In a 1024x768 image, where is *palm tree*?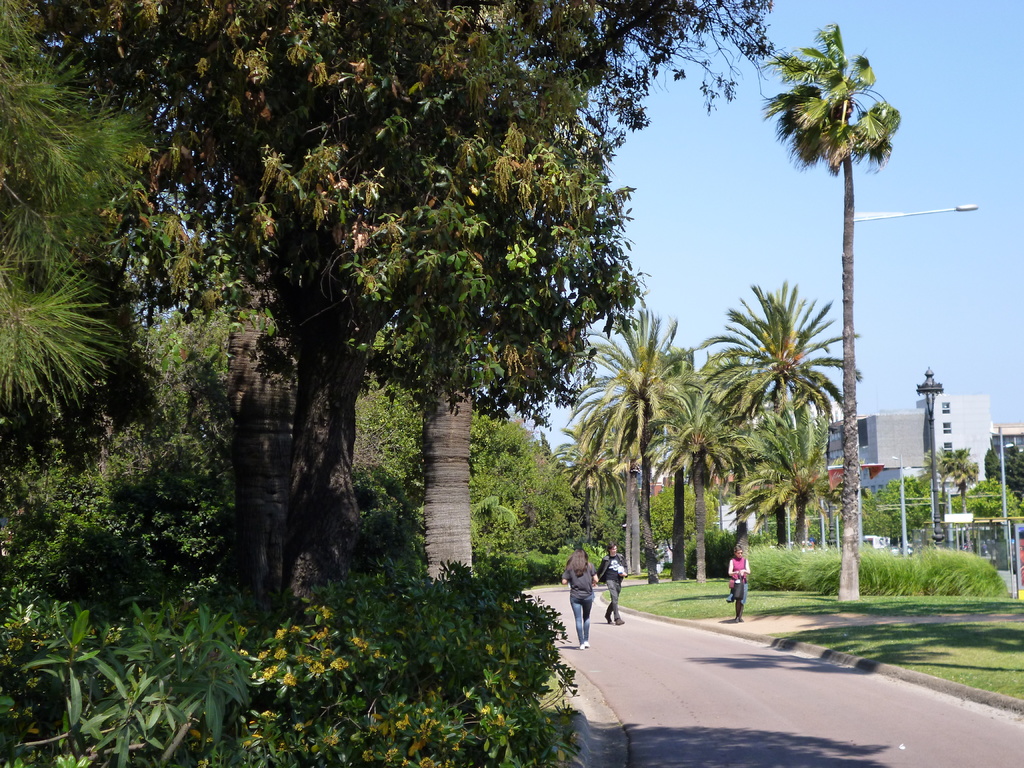
region(616, 381, 699, 576).
